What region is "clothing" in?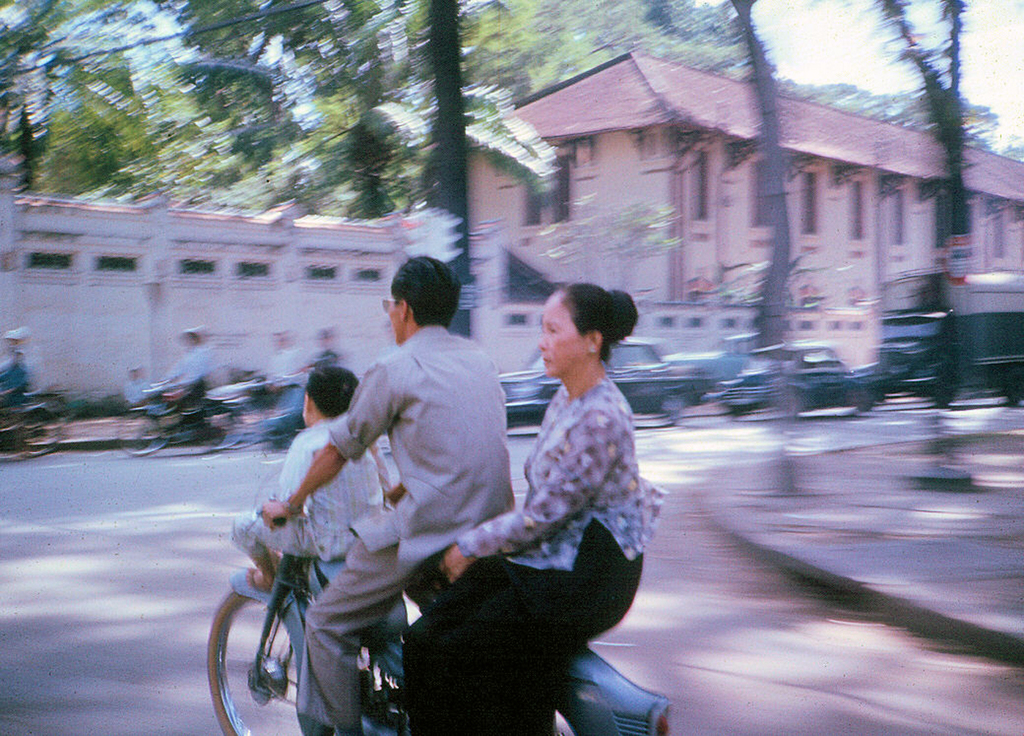
[400,370,664,735].
